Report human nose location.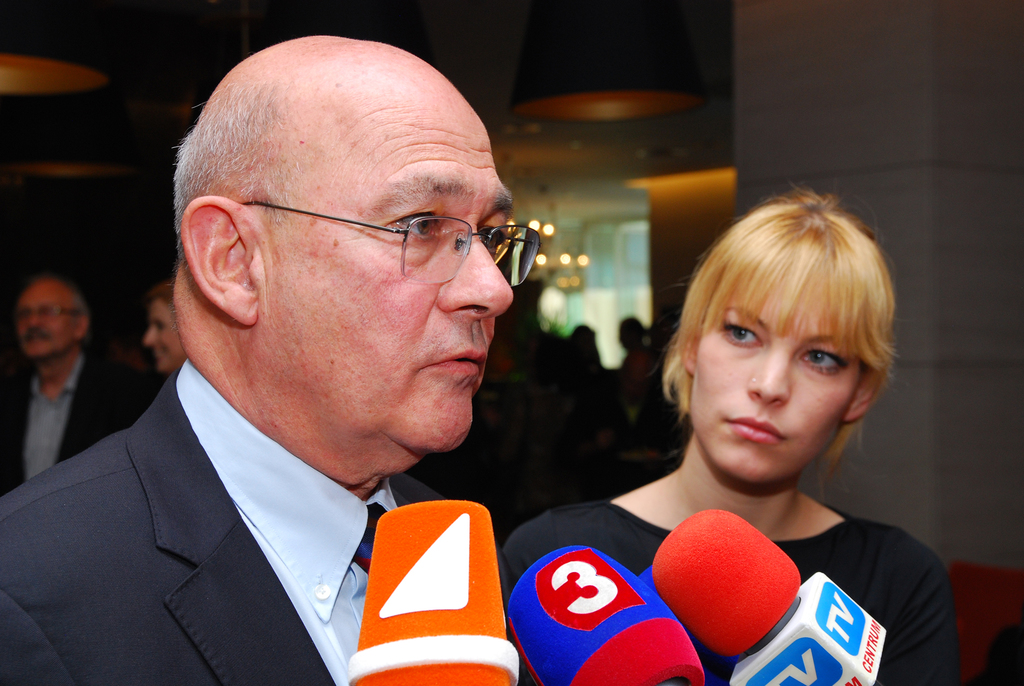
Report: 23:310:40:327.
